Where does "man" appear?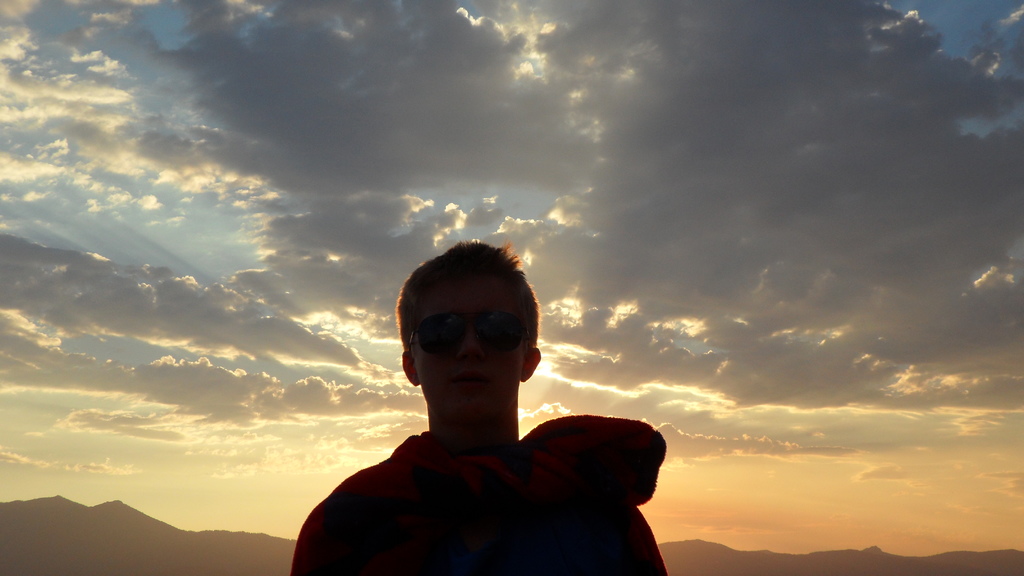
Appears at box(279, 240, 667, 575).
